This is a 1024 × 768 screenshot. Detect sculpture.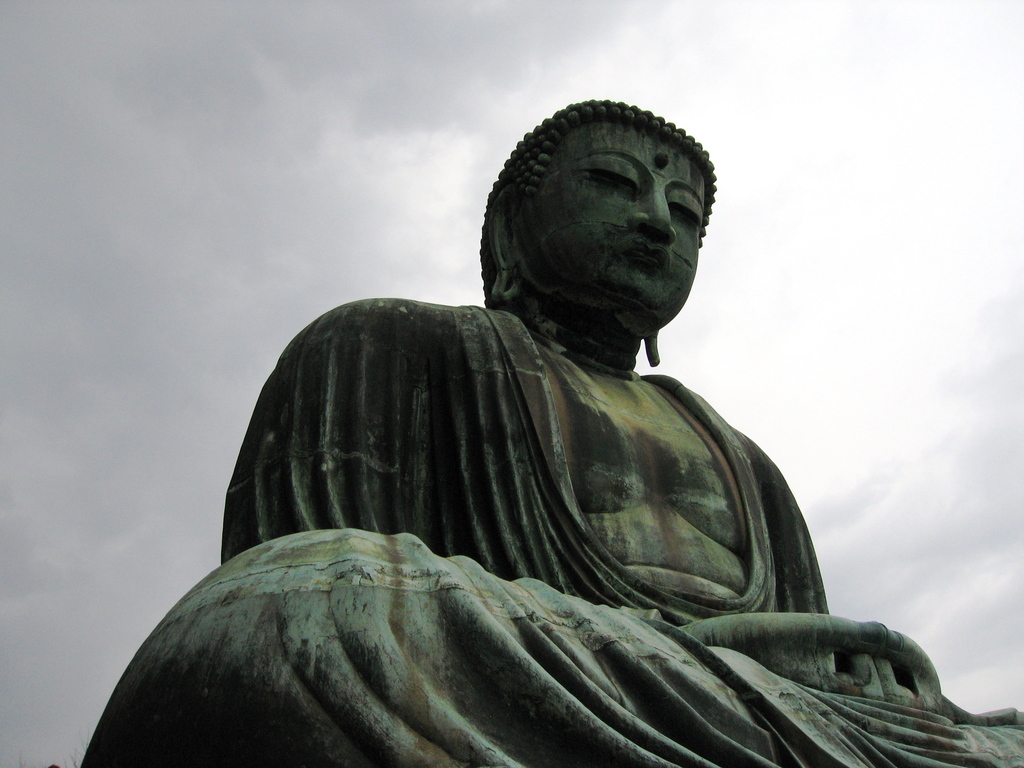
[left=193, top=102, right=924, bottom=693].
